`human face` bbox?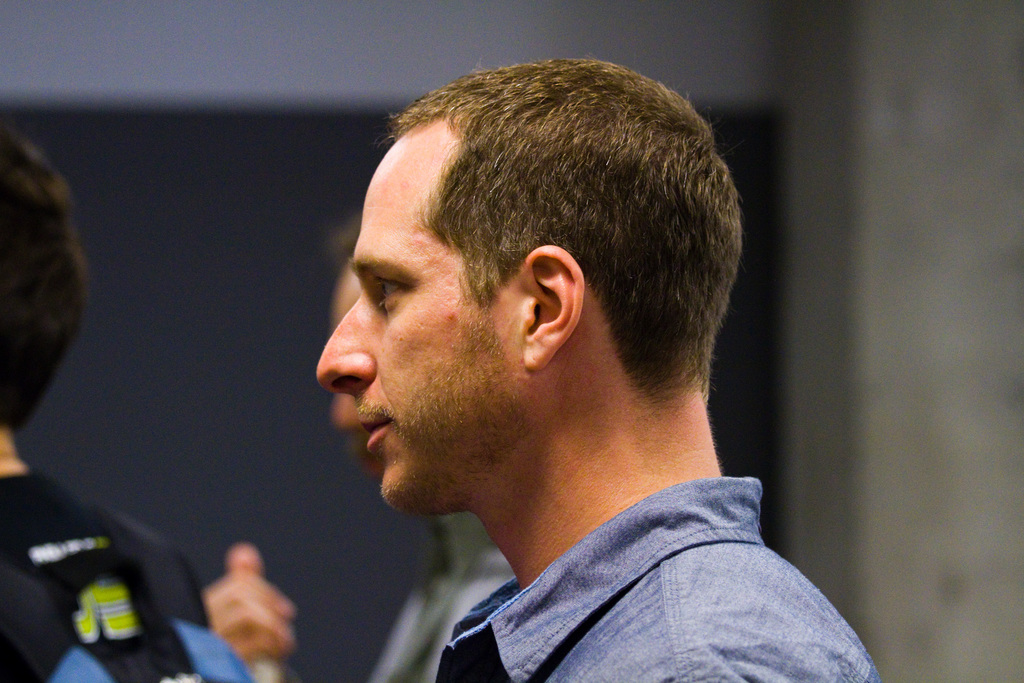
{"x1": 313, "y1": 117, "x2": 523, "y2": 511}
